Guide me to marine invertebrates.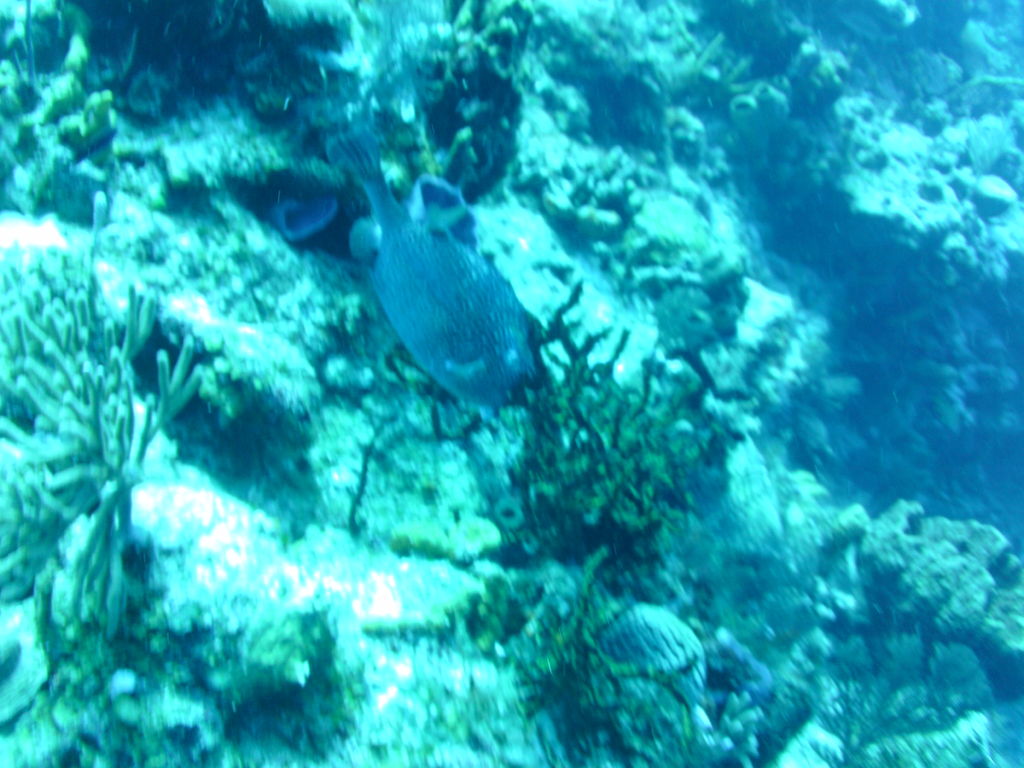
Guidance: {"left": 0, "top": 227, "right": 228, "bottom": 706}.
